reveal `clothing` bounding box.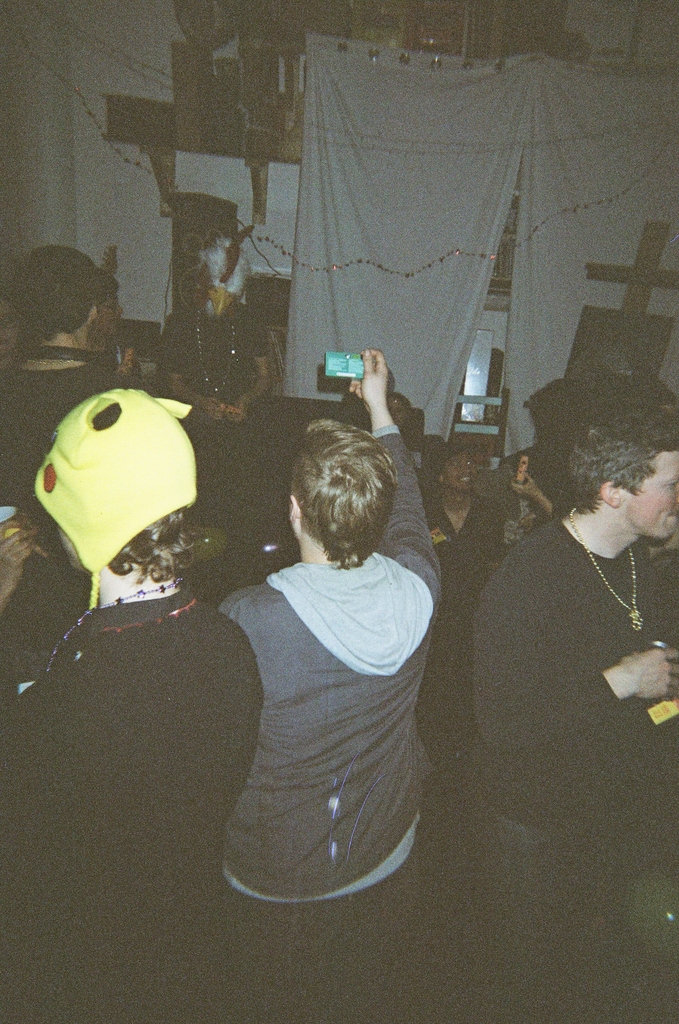
Revealed: (463,524,673,1023).
